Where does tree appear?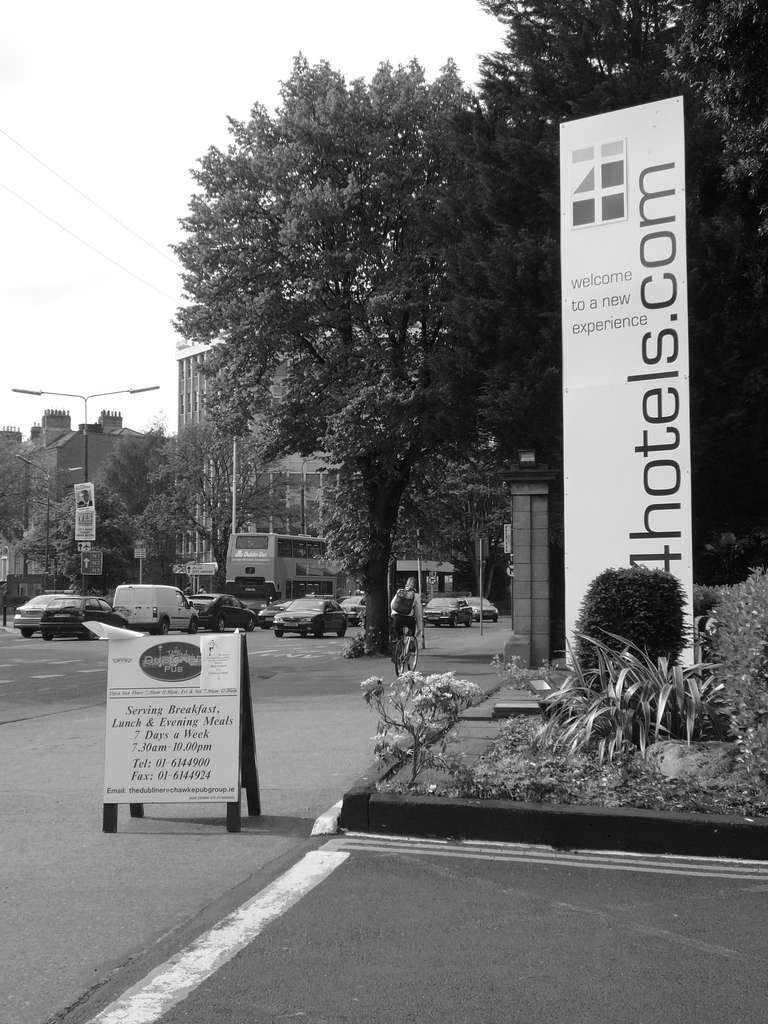
Appears at x1=137 y1=420 x2=312 y2=593.
